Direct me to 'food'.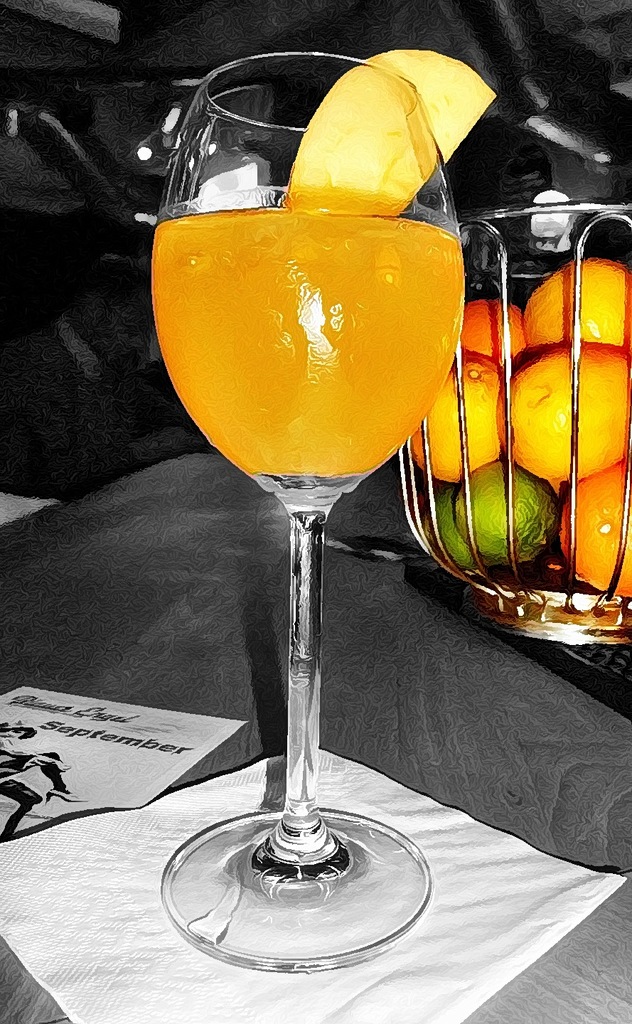
Direction: region(557, 462, 631, 602).
